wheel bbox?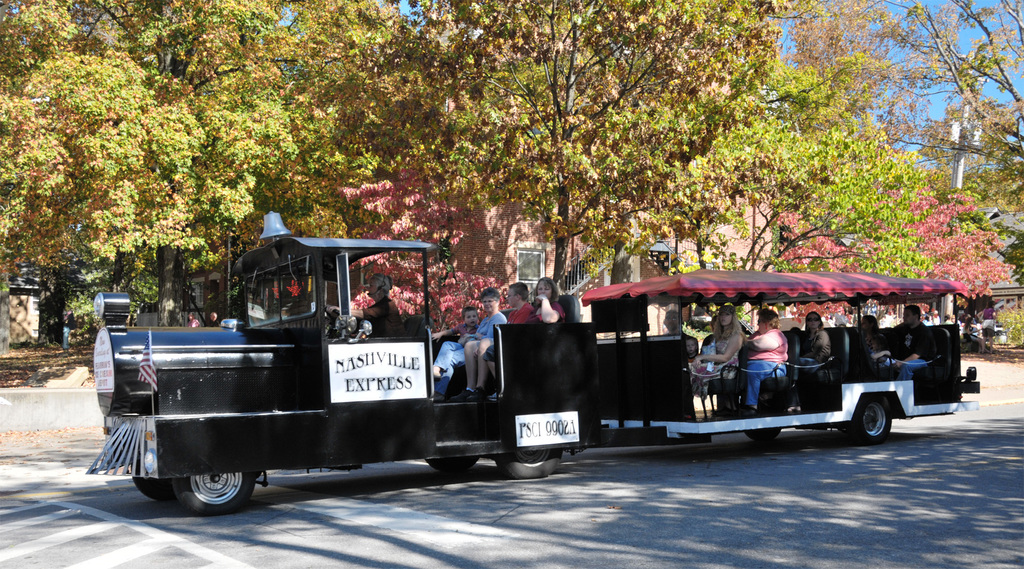
{"left": 850, "top": 395, "right": 892, "bottom": 443}
